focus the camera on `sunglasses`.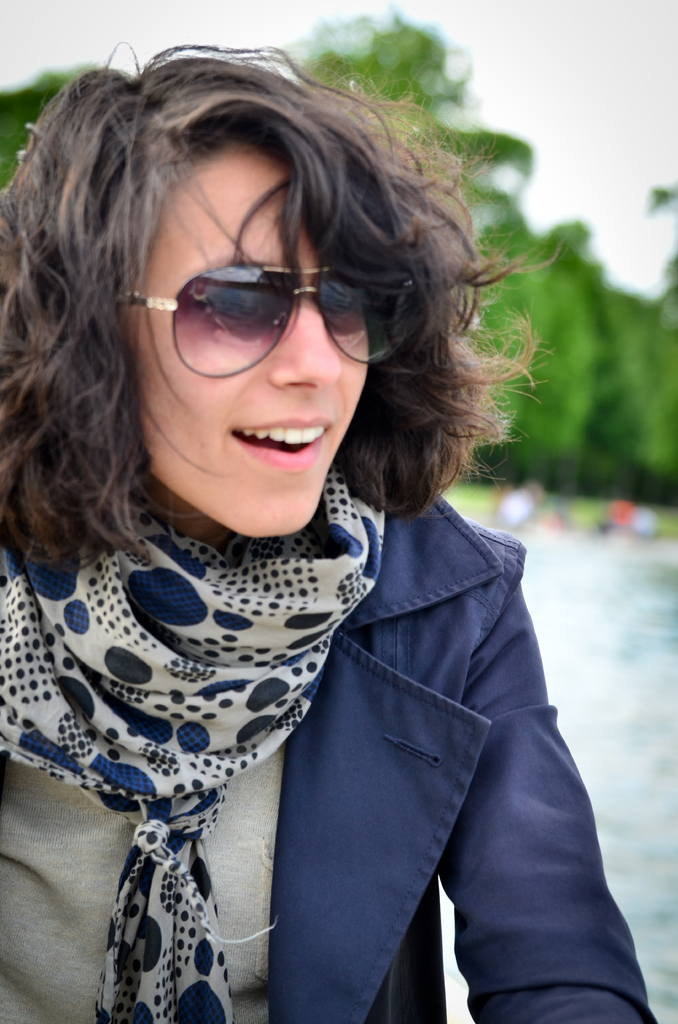
Focus region: box=[119, 269, 405, 381].
